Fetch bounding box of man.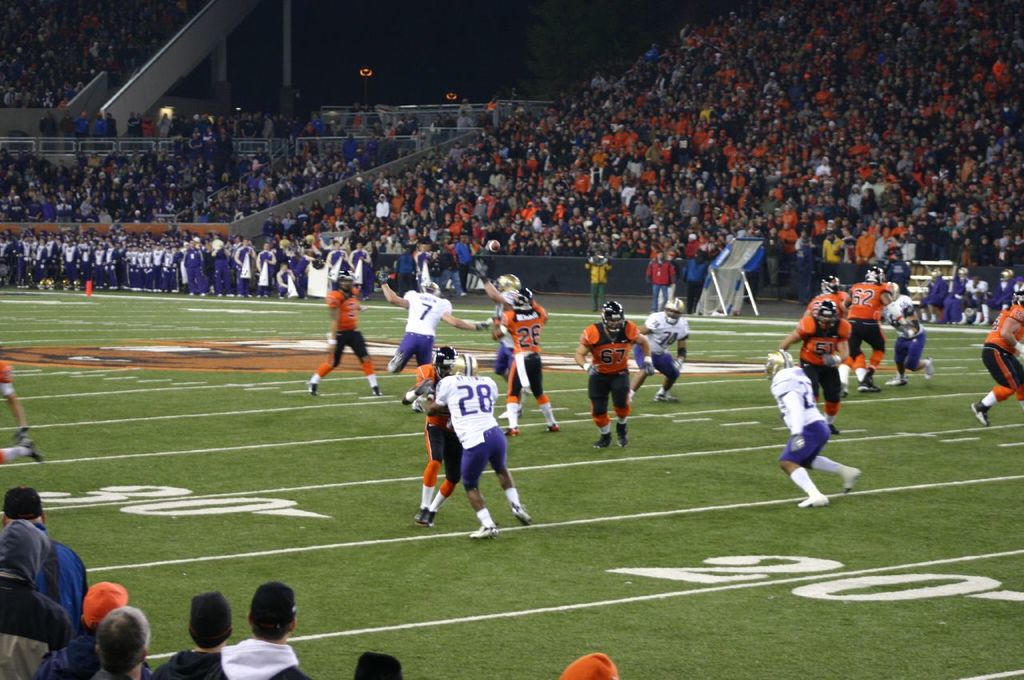
Bbox: (x1=475, y1=259, x2=530, y2=392).
